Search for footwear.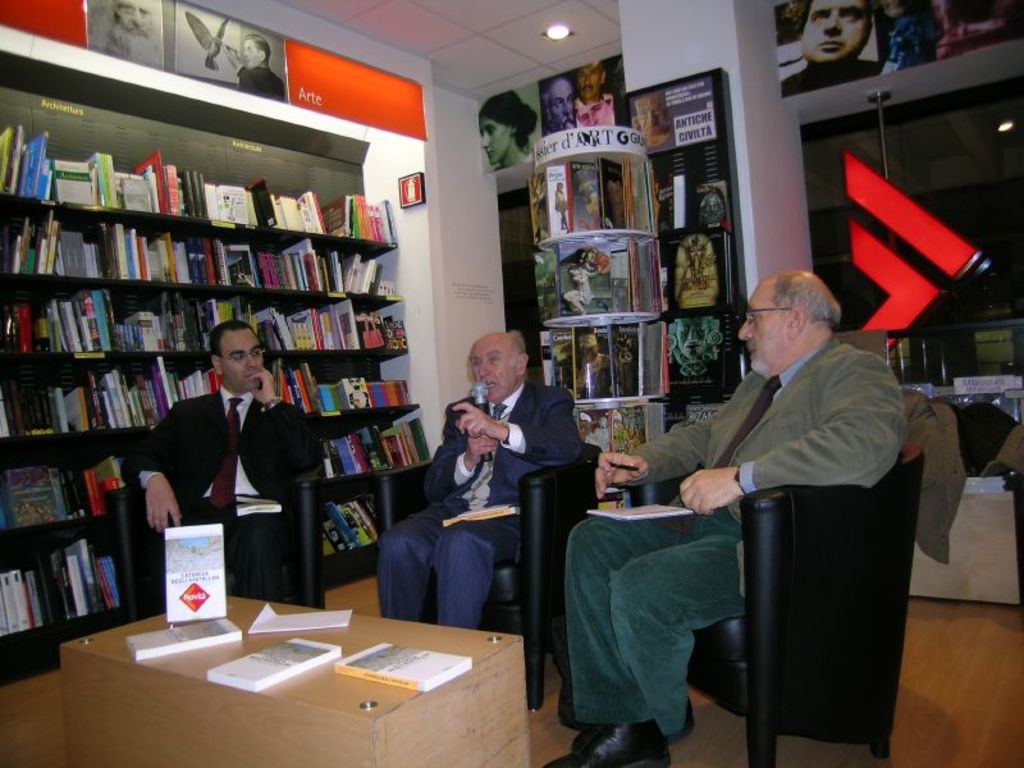
Found at (567, 714, 673, 767).
